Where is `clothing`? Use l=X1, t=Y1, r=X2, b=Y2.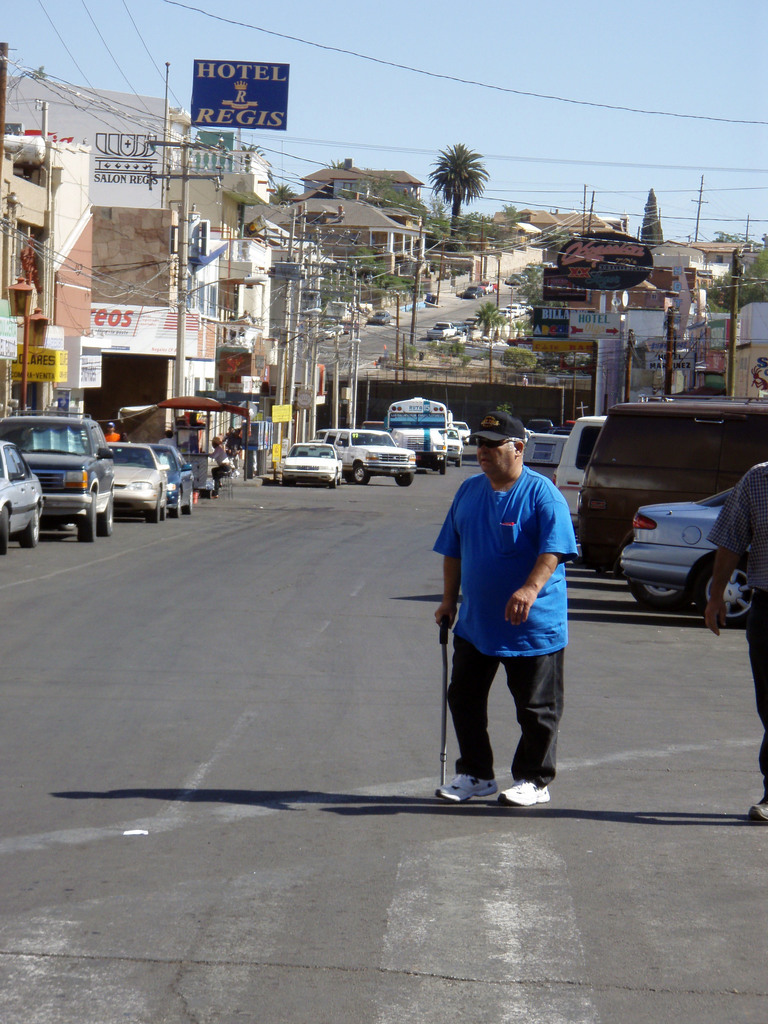
l=435, t=472, r=570, b=799.
